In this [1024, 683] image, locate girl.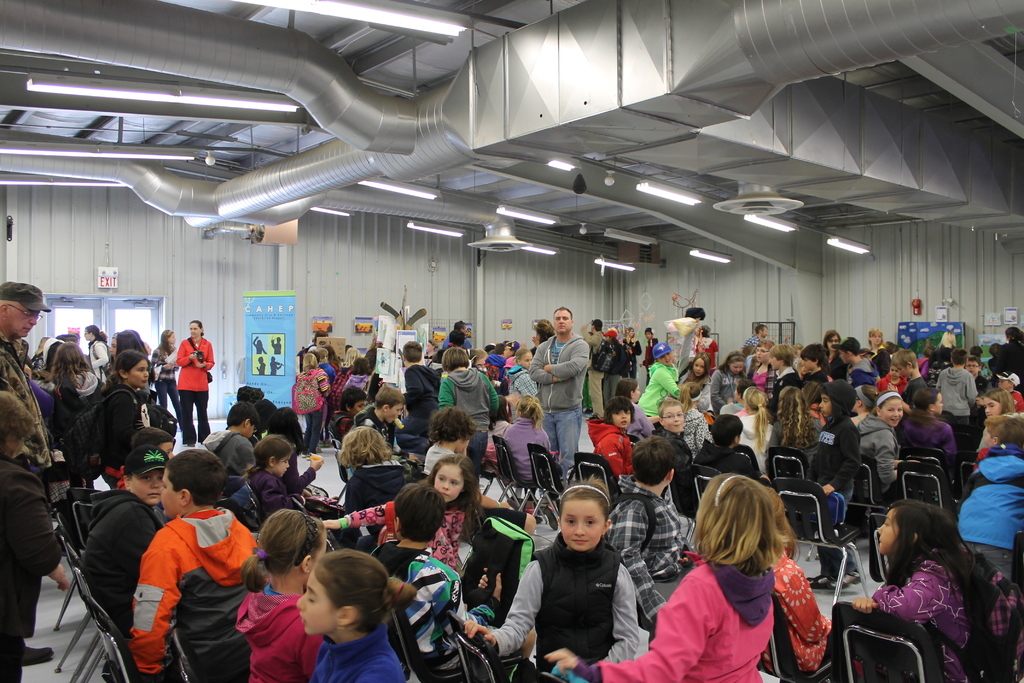
Bounding box: left=319, top=453, right=476, bottom=567.
